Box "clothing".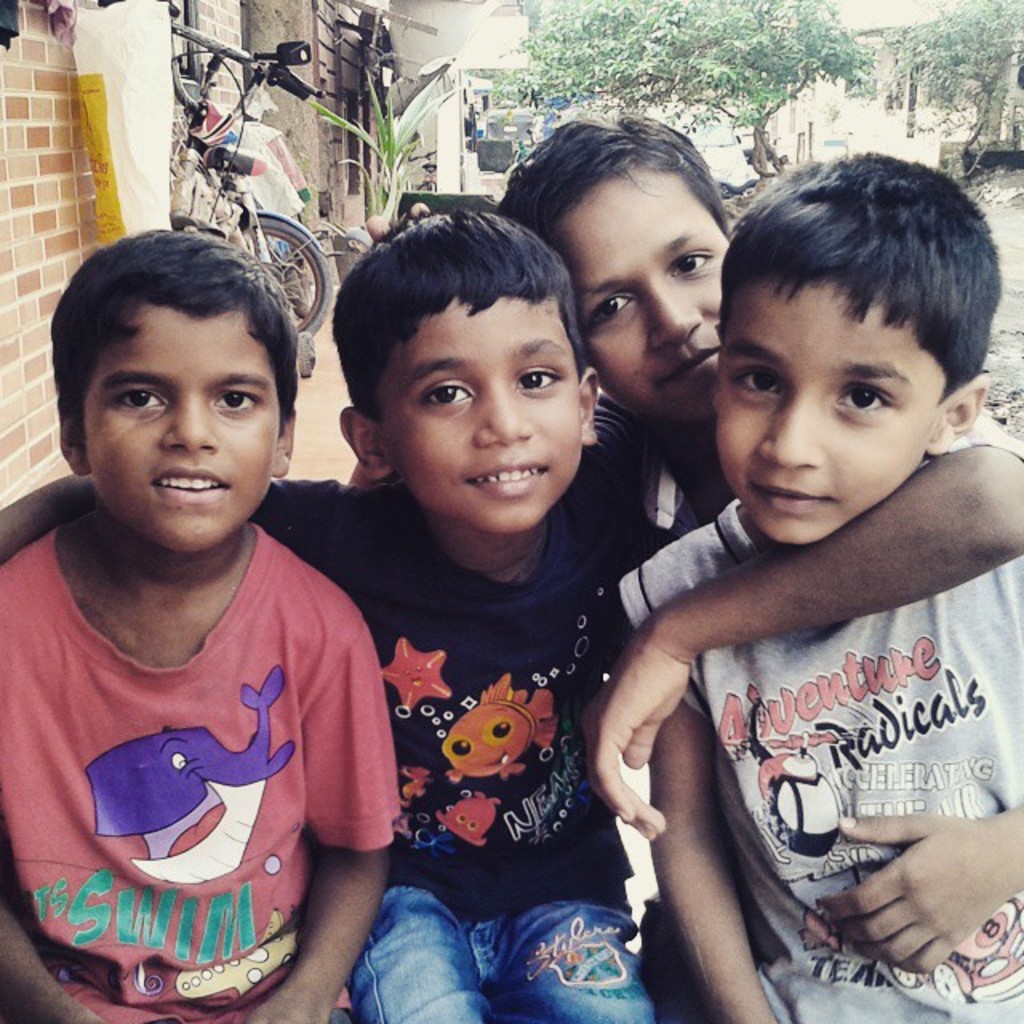
(256, 480, 698, 1022).
